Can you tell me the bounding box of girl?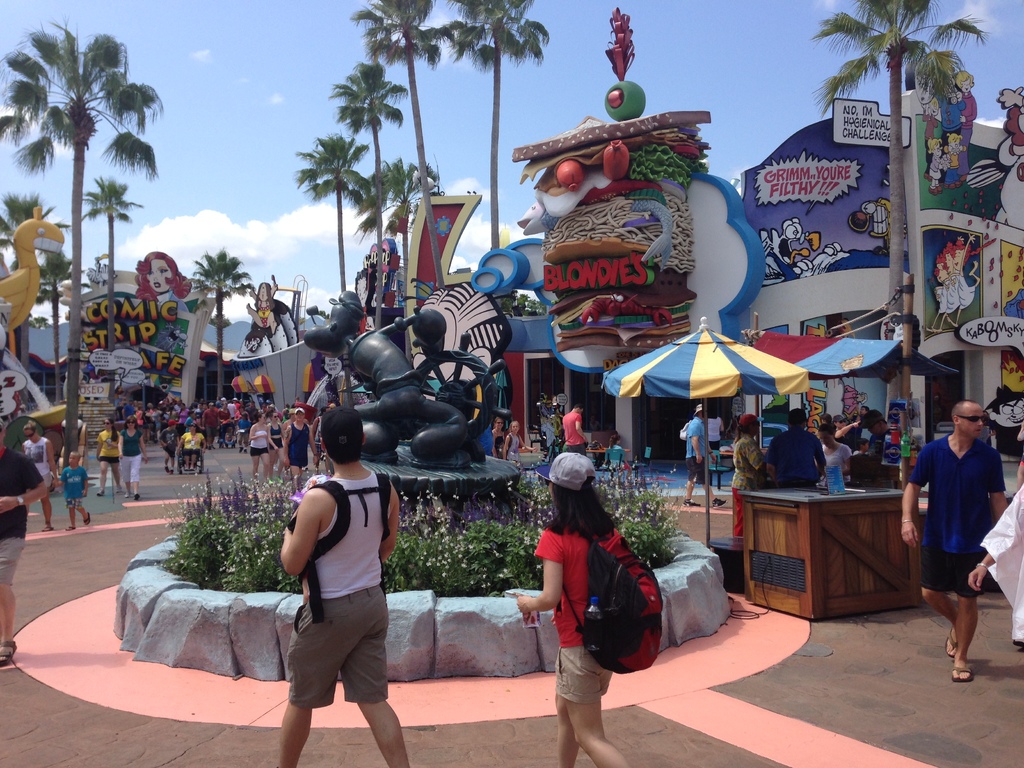
locate(516, 451, 625, 767).
